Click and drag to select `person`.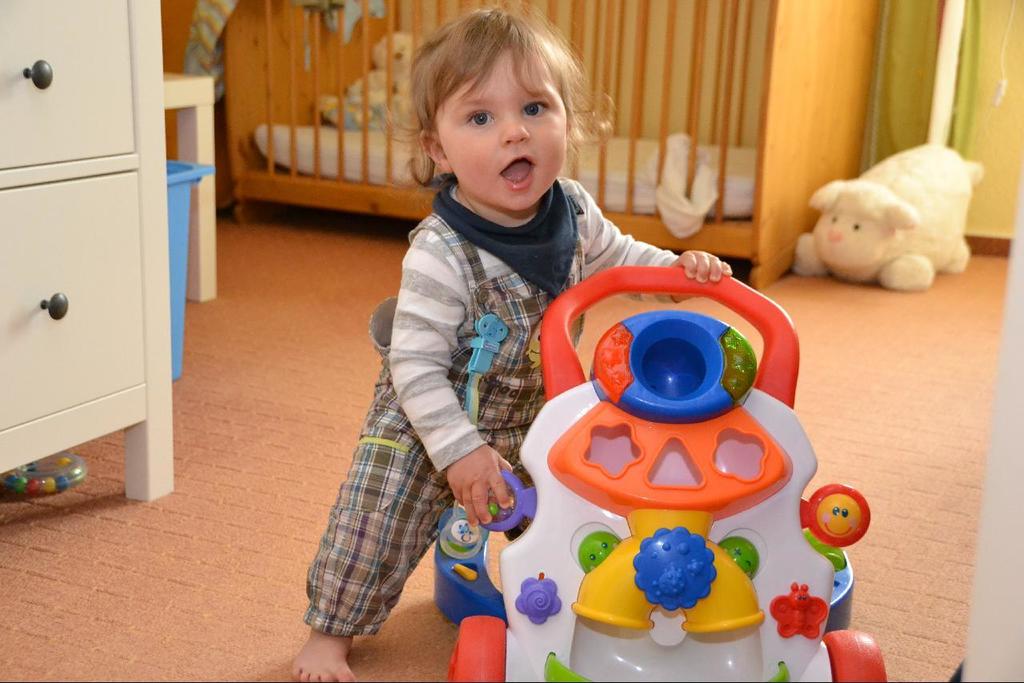
Selection: {"left": 341, "top": 29, "right": 785, "bottom": 665}.
